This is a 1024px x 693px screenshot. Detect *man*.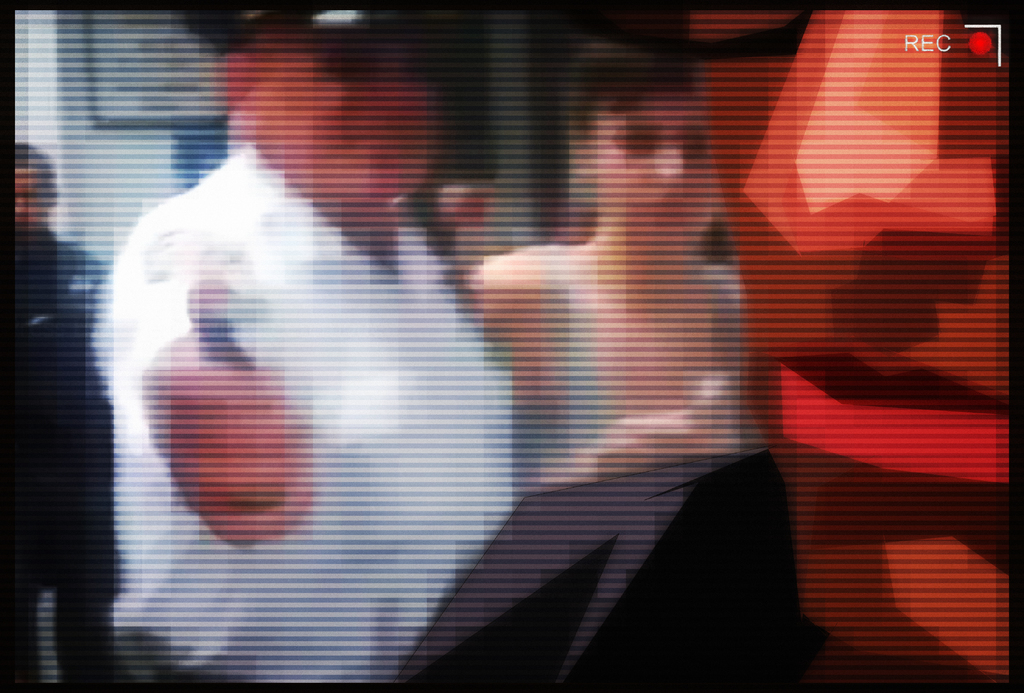
394:10:1001:685.
